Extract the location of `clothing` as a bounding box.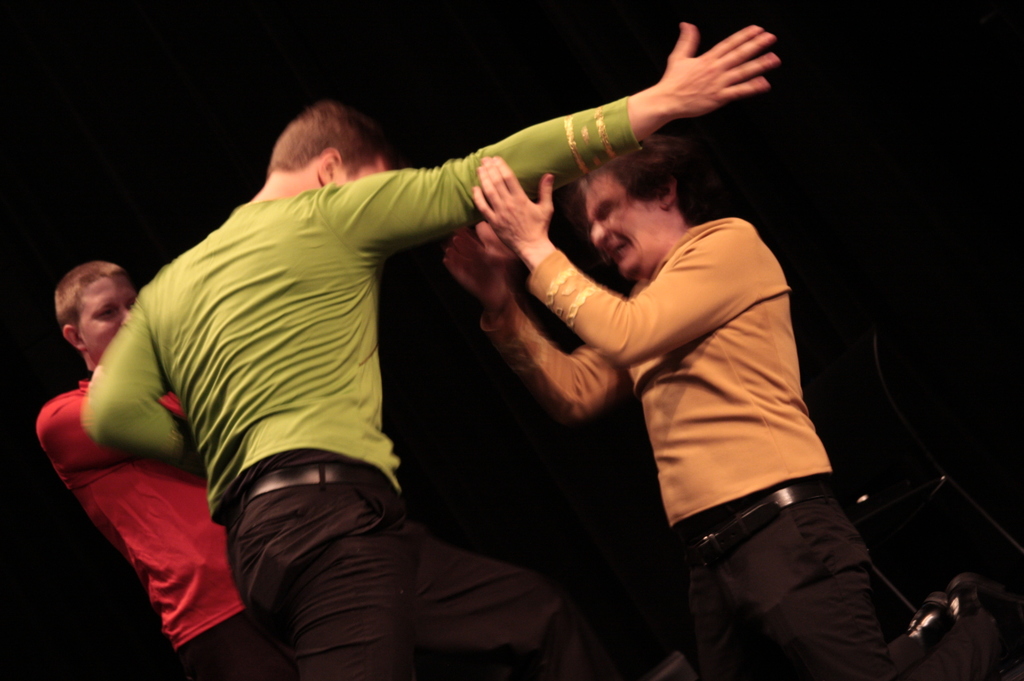
{"x1": 72, "y1": 102, "x2": 532, "y2": 667}.
